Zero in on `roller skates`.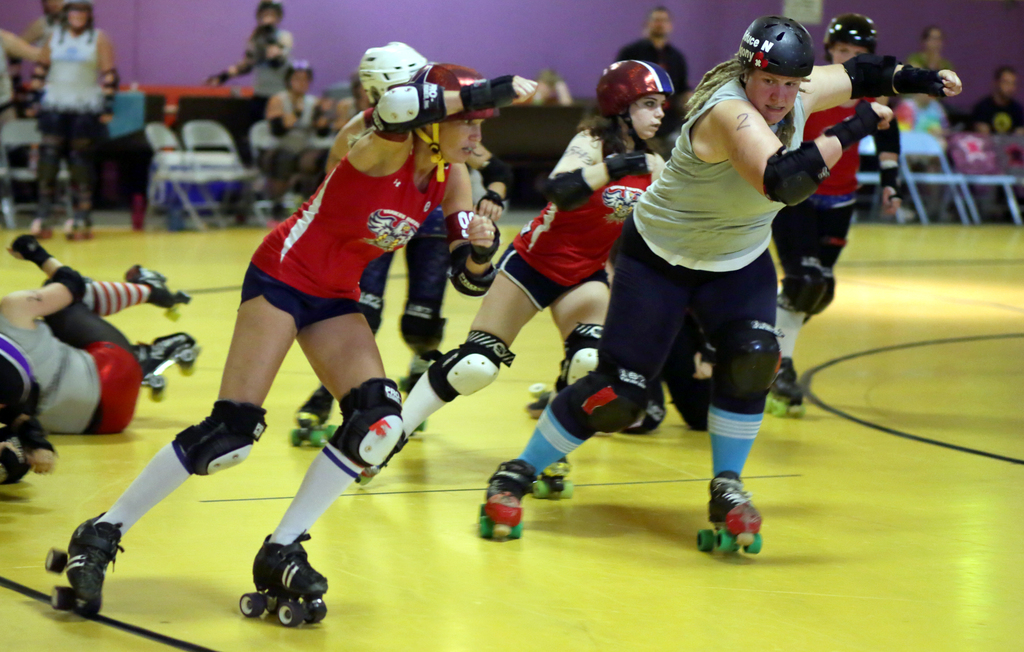
Zeroed in: bbox=(125, 264, 189, 320).
